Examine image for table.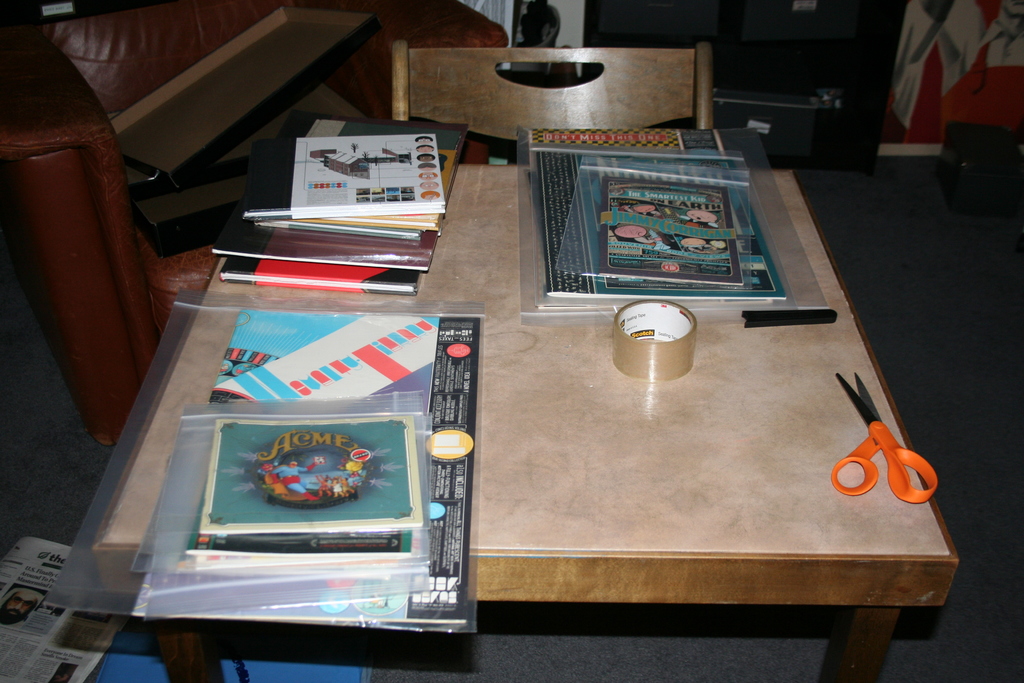
Examination result: 207:113:943:678.
